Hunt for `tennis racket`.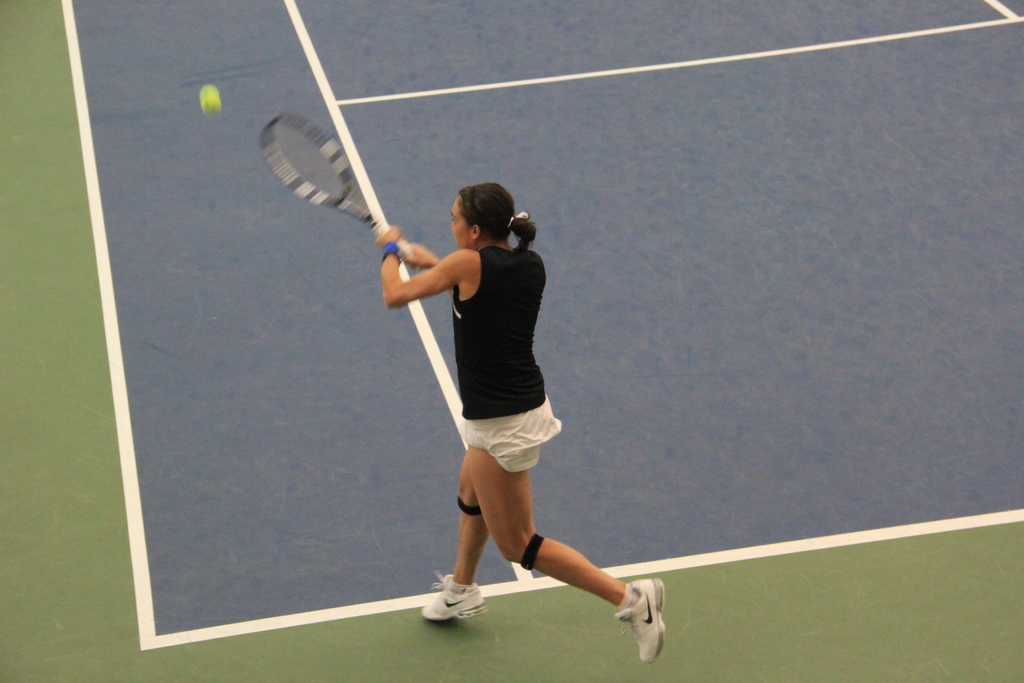
Hunted down at (x1=255, y1=110, x2=409, y2=262).
